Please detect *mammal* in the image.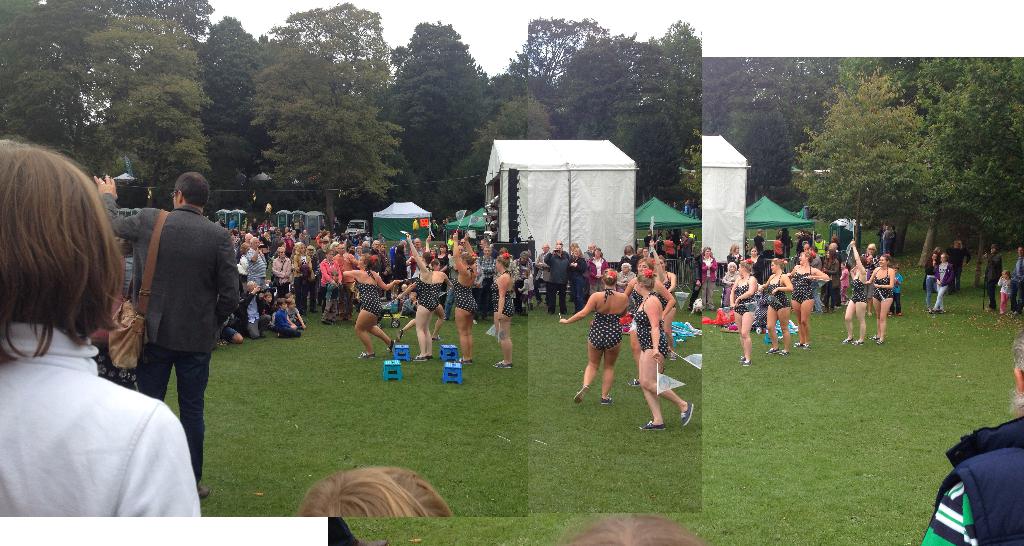
<bbox>927, 250, 938, 310</bbox>.
